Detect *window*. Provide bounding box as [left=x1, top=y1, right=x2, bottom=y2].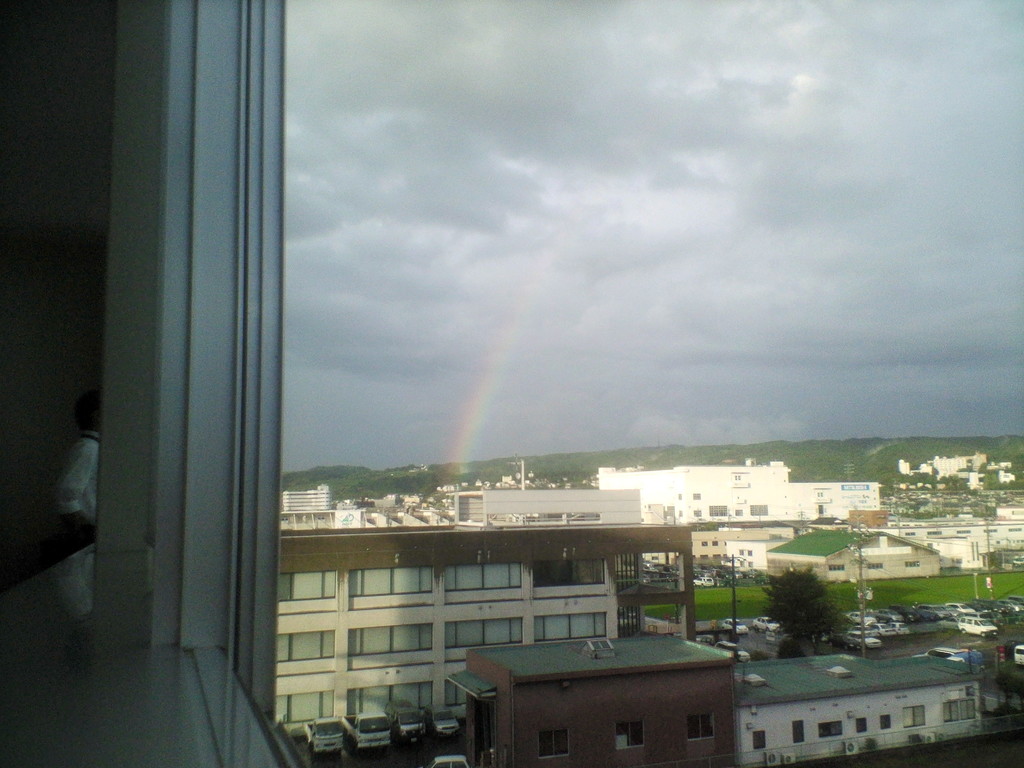
[left=752, top=504, right=769, bottom=519].
